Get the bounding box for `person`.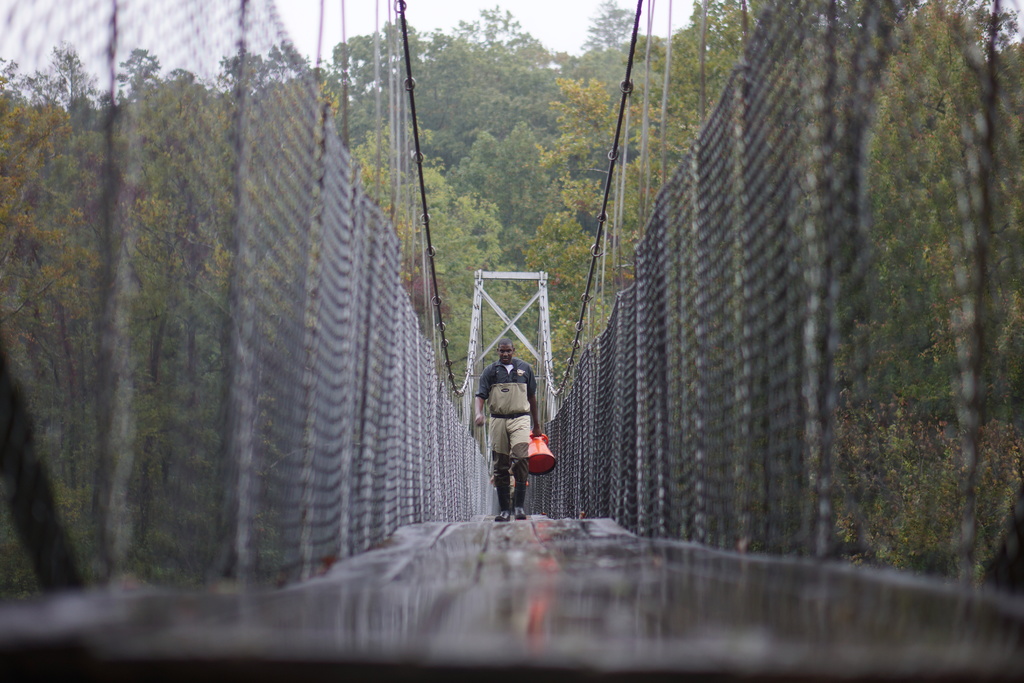
474:329:547:511.
